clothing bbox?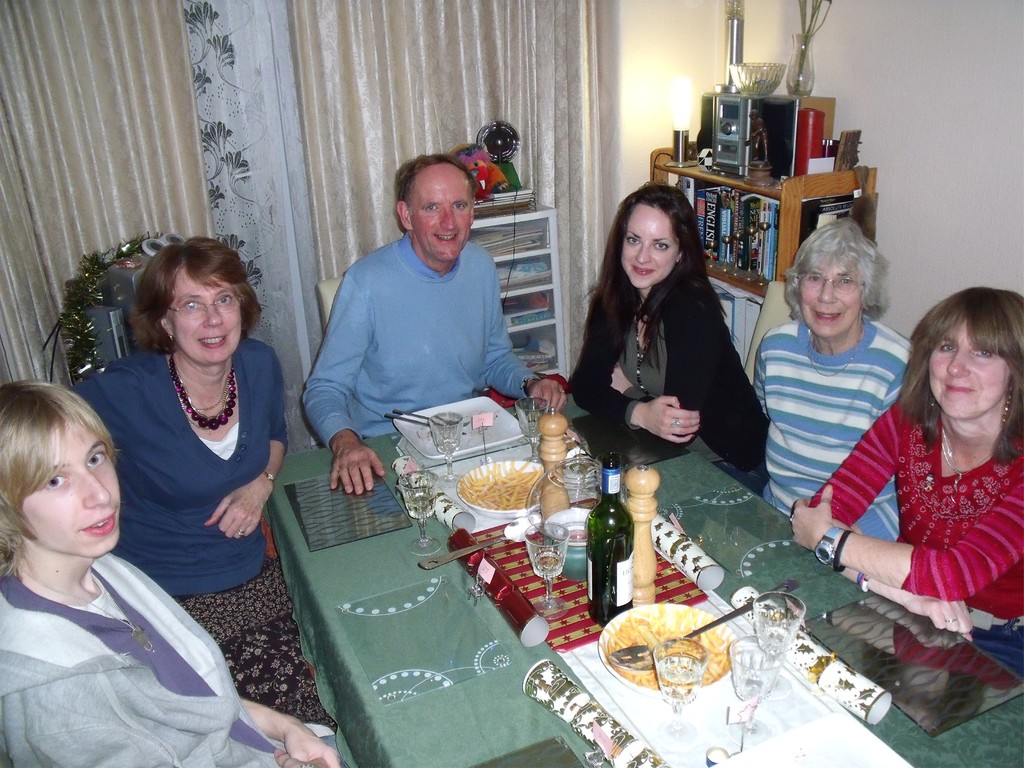
(842, 390, 1023, 638)
